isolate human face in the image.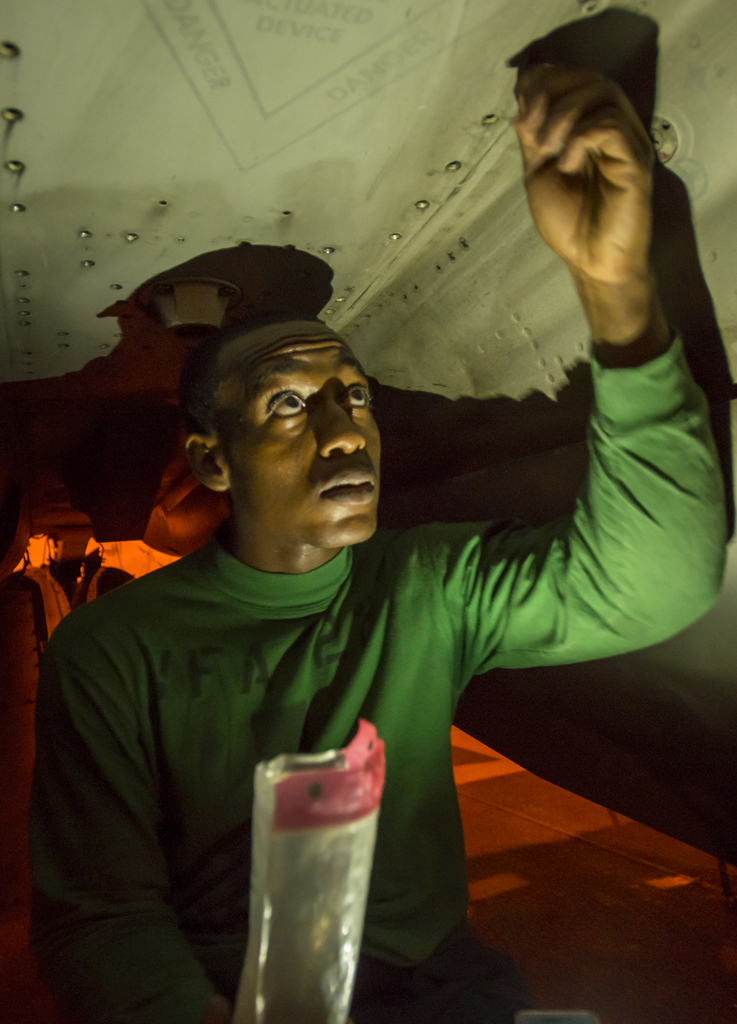
Isolated region: {"left": 227, "top": 325, "right": 384, "bottom": 550}.
